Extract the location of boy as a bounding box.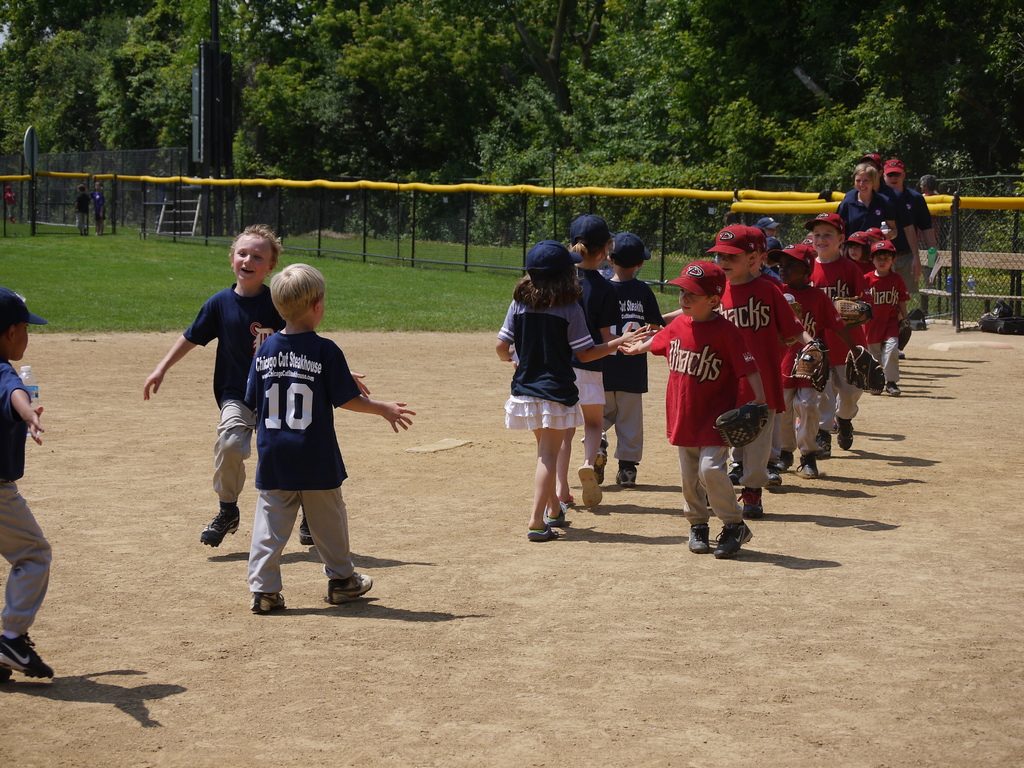
select_region(624, 260, 760, 541).
